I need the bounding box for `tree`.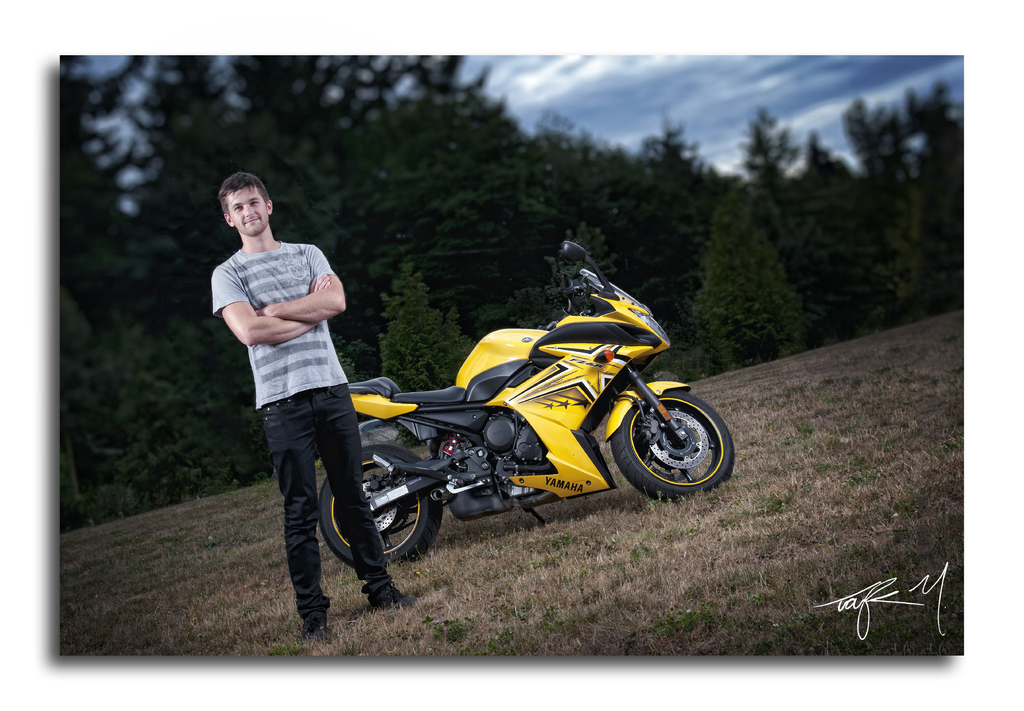
Here it is: locate(630, 108, 717, 302).
